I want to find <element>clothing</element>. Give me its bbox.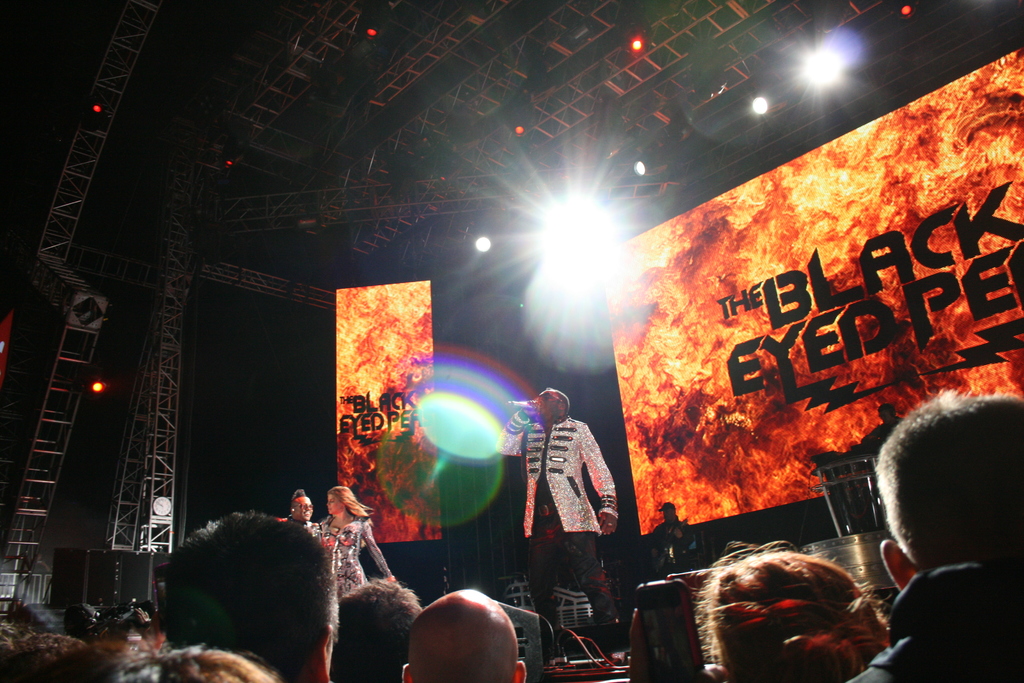
region(495, 414, 620, 654).
